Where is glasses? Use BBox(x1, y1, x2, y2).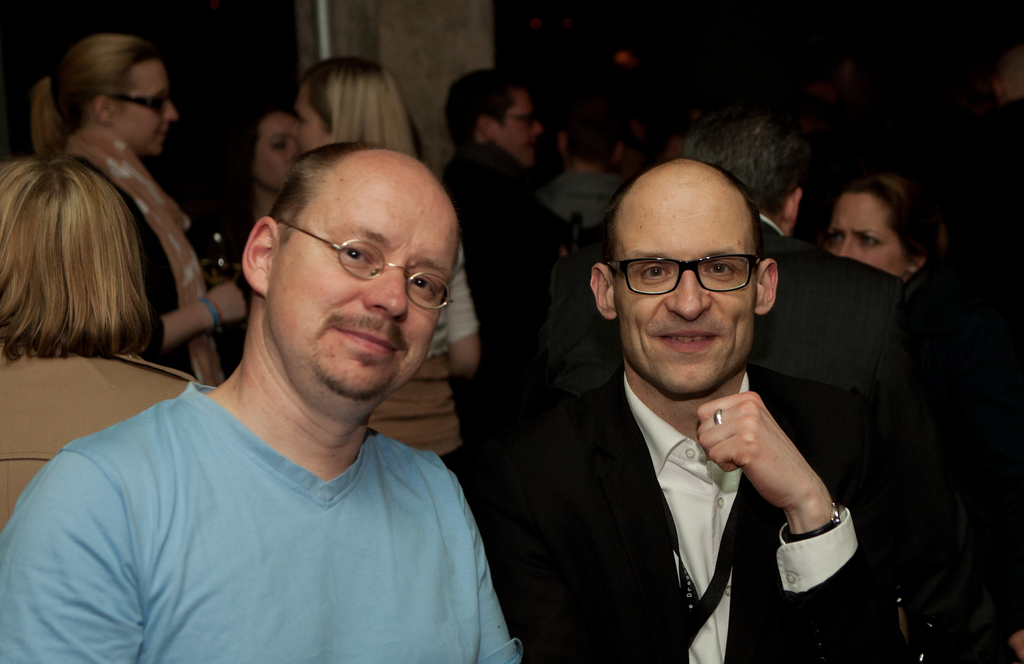
BBox(607, 254, 758, 292).
